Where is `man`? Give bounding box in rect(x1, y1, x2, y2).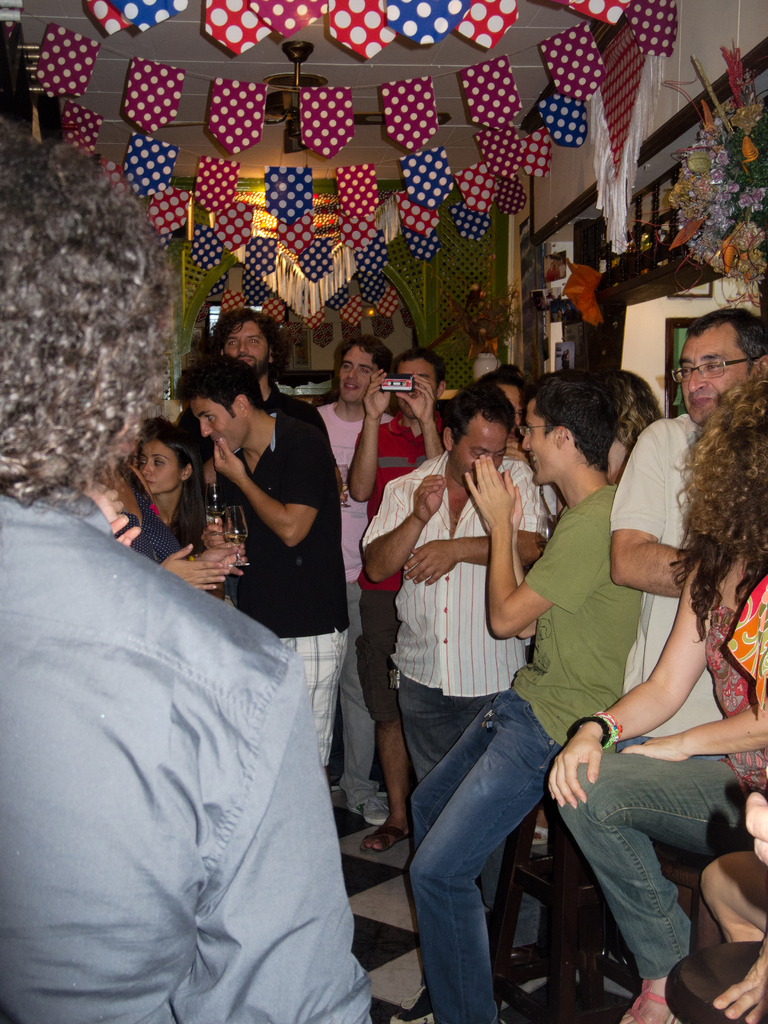
rect(611, 304, 767, 760).
